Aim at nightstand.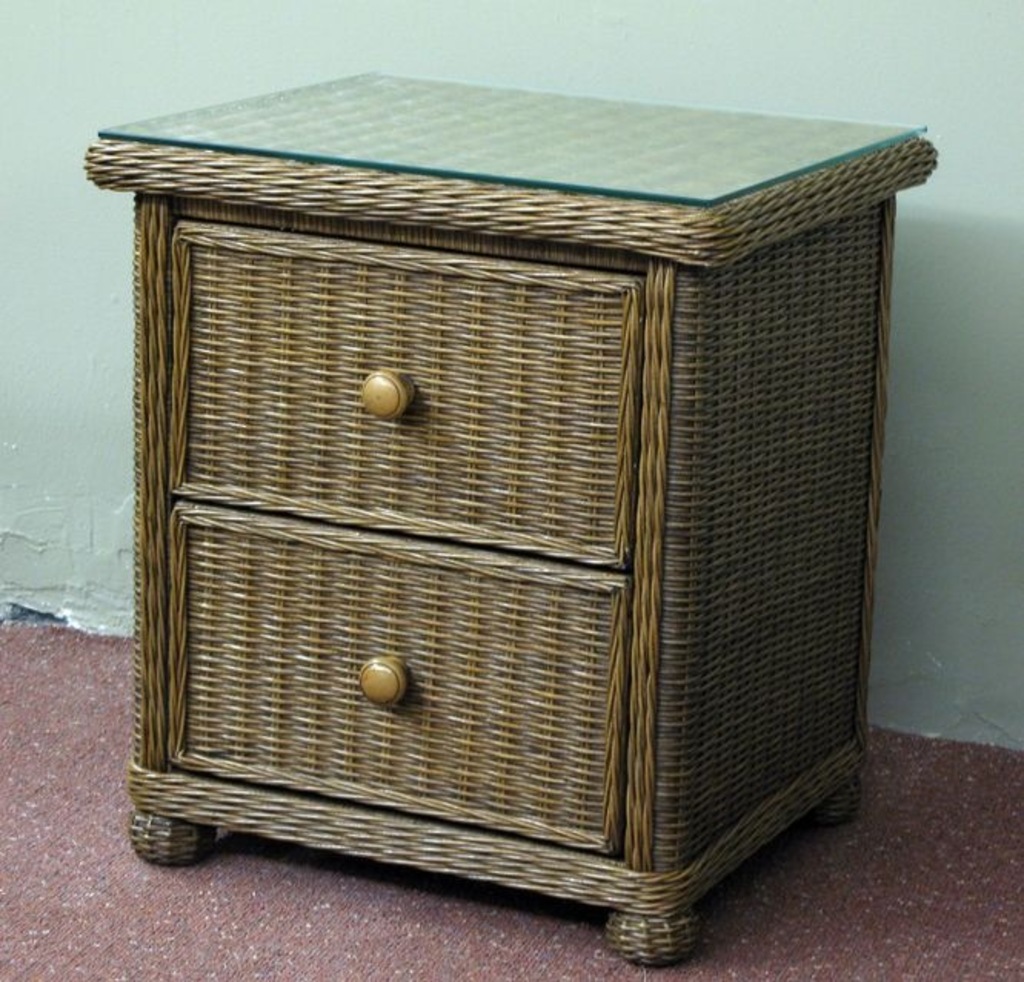
Aimed at <box>86,72,936,962</box>.
